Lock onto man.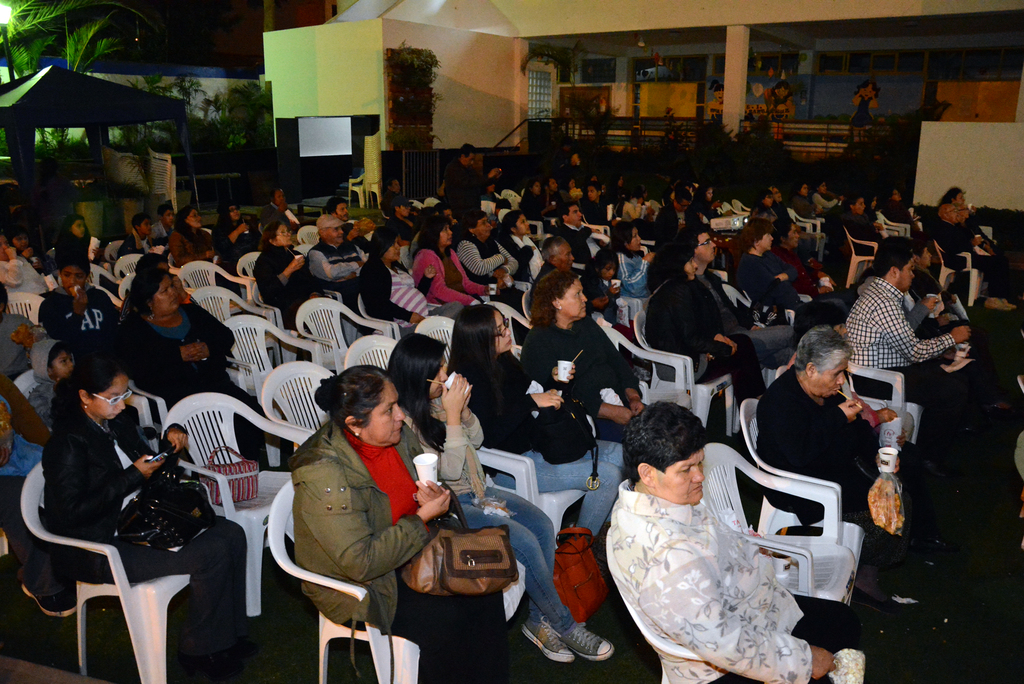
Locked: bbox(680, 219, 801, 371).
